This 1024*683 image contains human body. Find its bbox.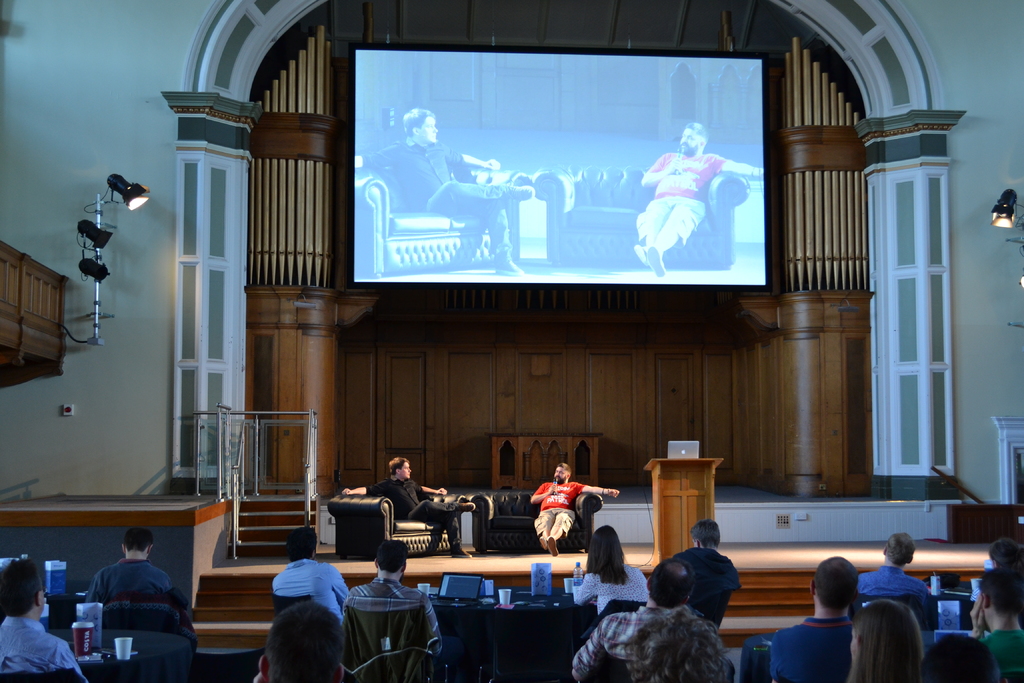
bbox(572, 561, 735, 682).
